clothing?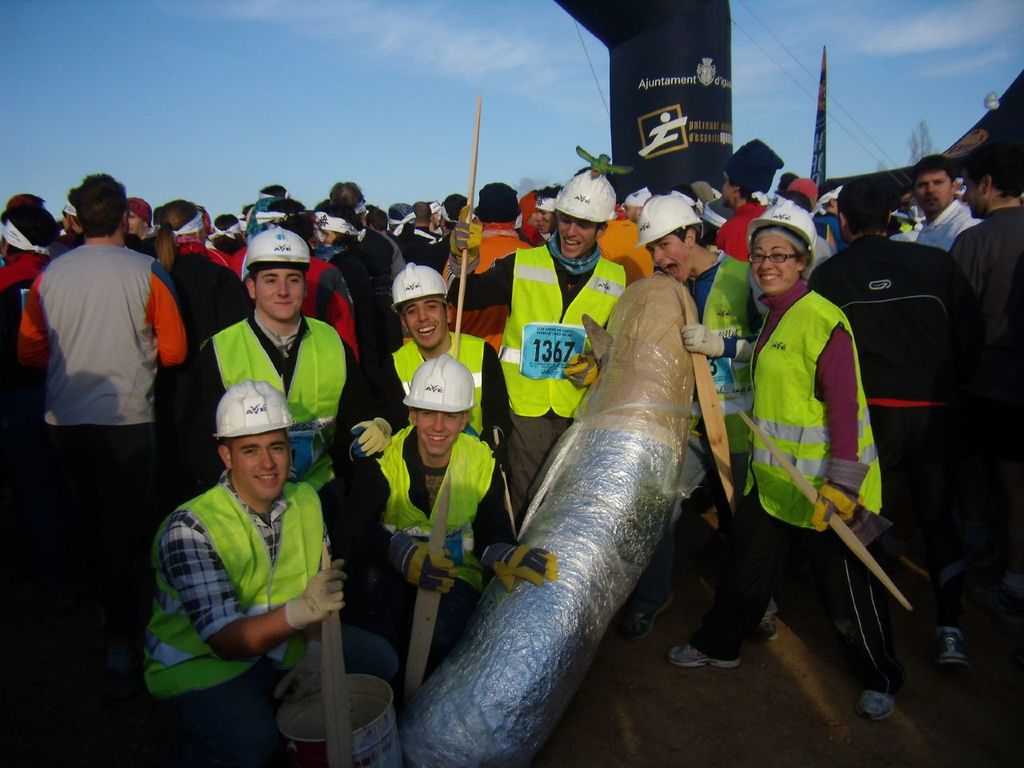
locate(950, 207, 1023, 418)
